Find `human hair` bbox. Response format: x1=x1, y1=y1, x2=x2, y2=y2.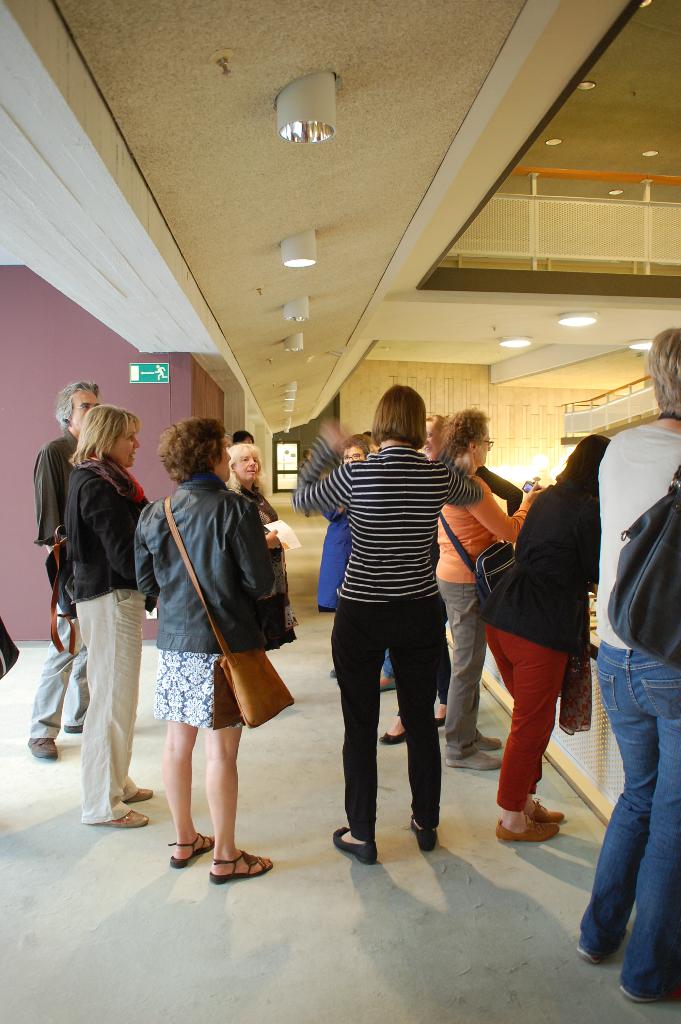
x1=372, y1=384, x2=426, y2=449.
